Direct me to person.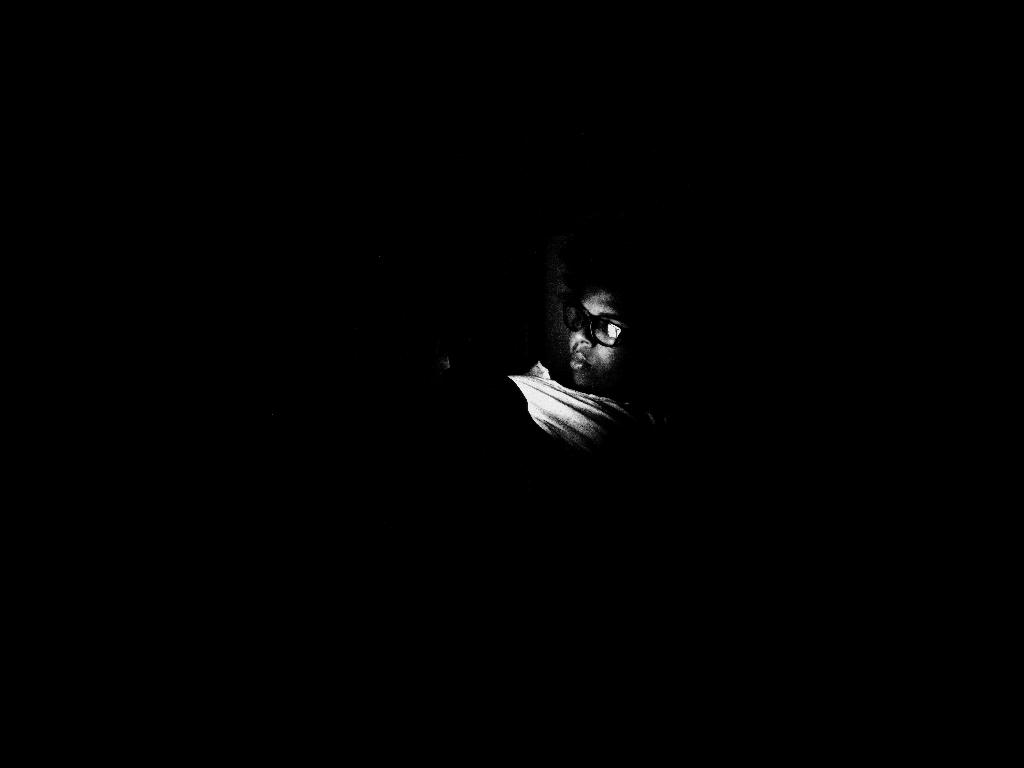
Direction: region(471, 205, 692, 479).
